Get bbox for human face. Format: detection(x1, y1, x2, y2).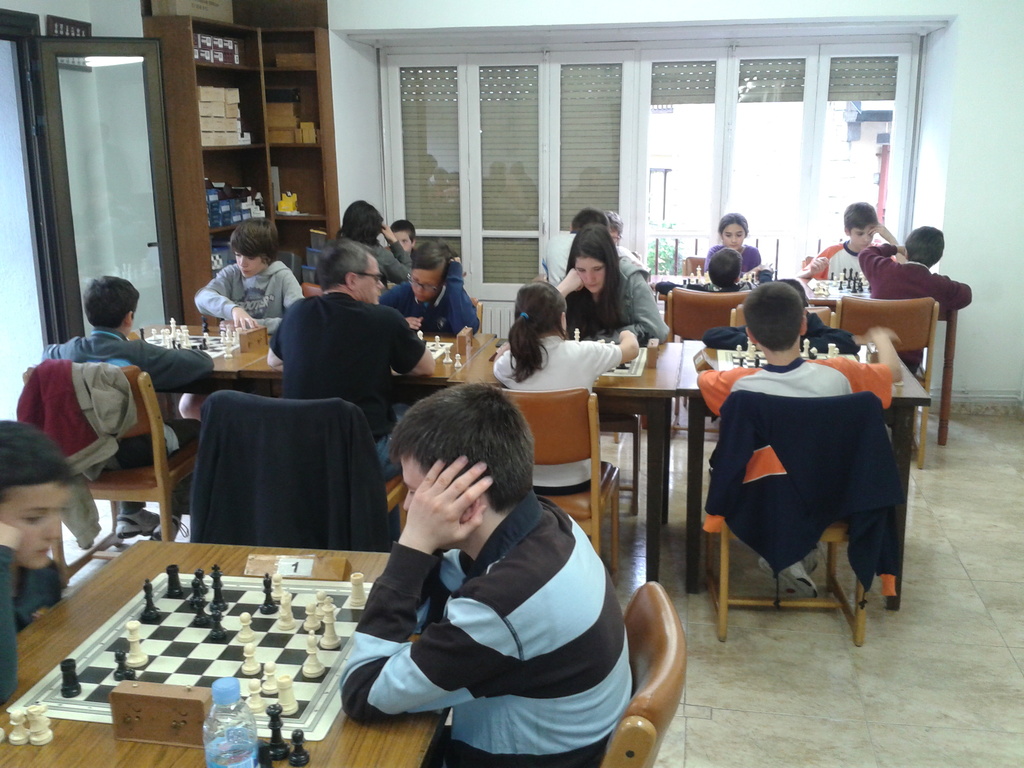
detection(721, 225, 746, 247).
